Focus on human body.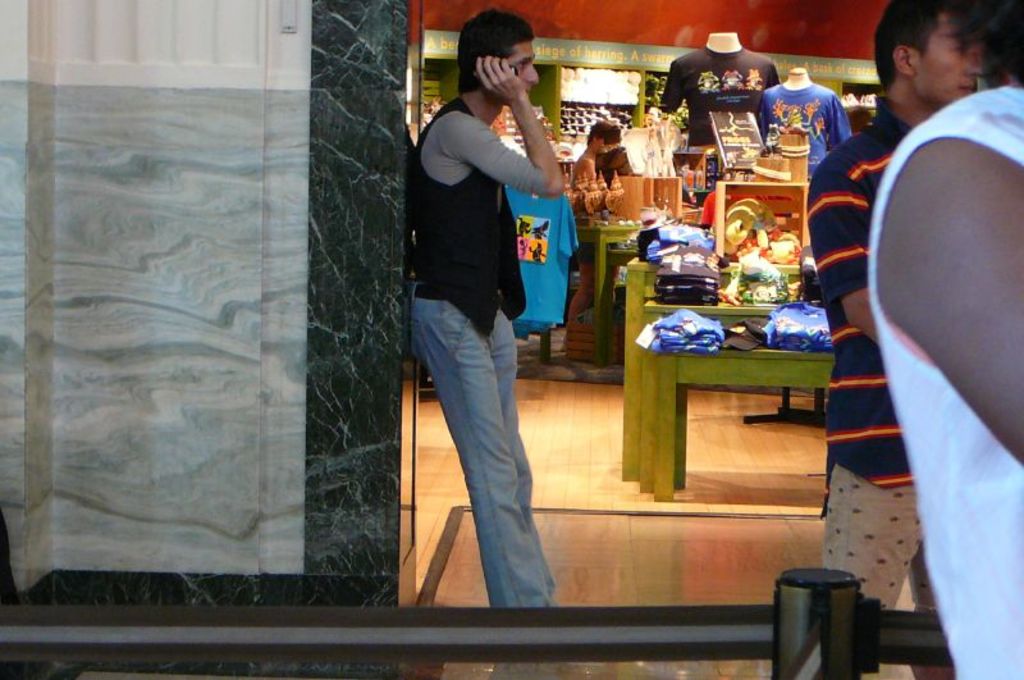
Focused at 573:105:620:191.
